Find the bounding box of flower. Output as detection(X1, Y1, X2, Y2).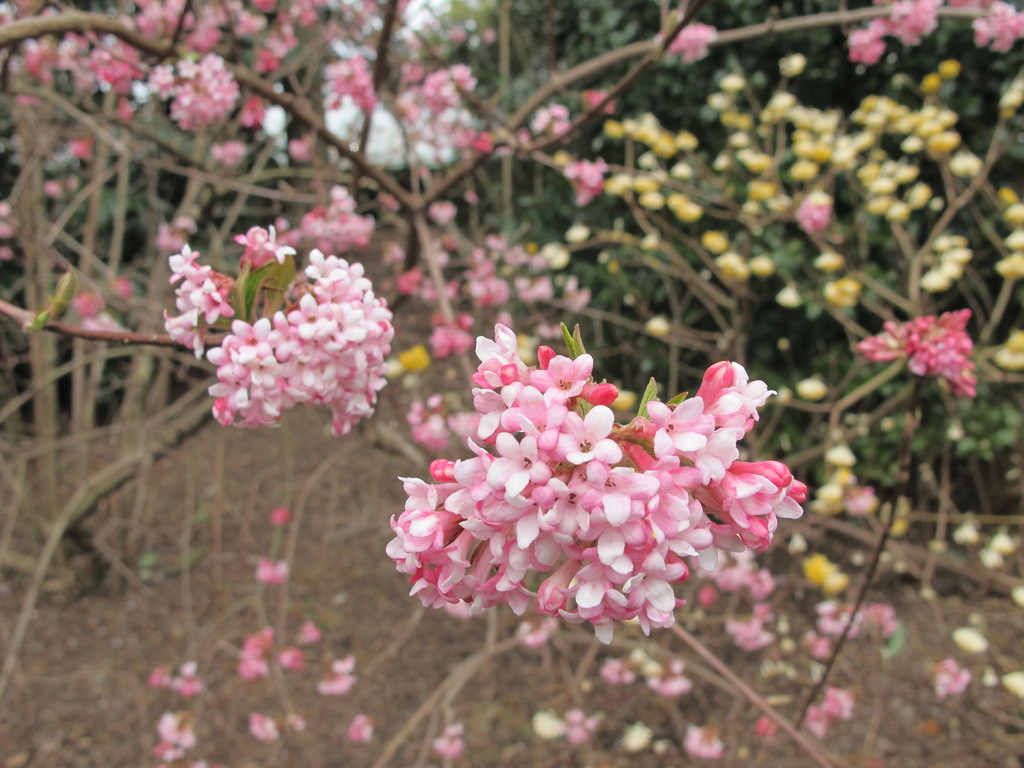
detection(382, 195, 578, 366).
